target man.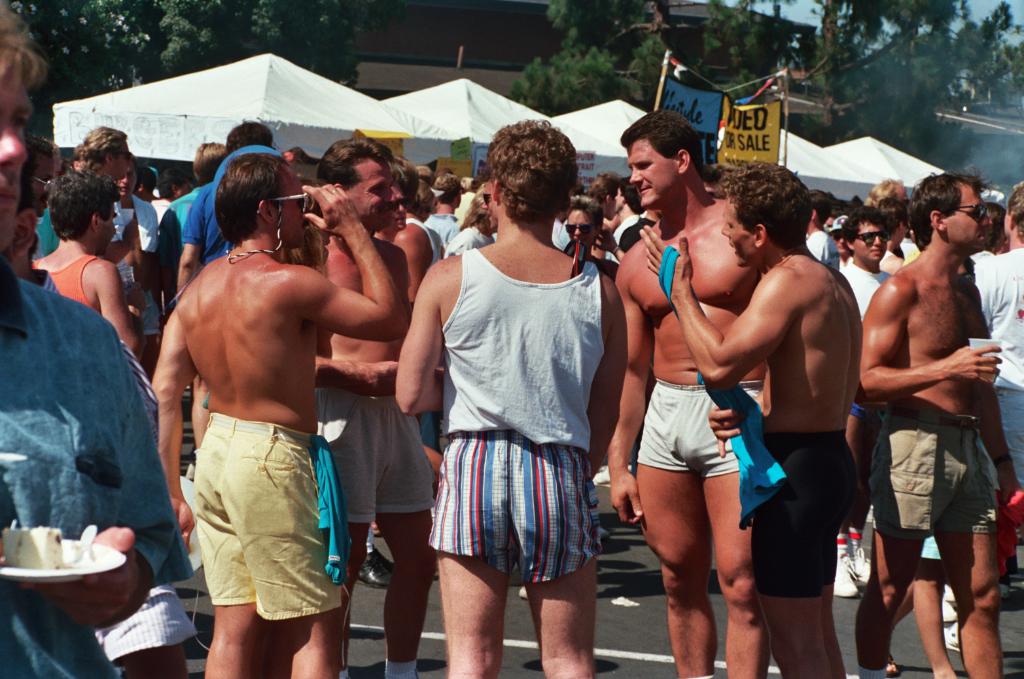
Target region: crop(306, 134, 455, 678).
